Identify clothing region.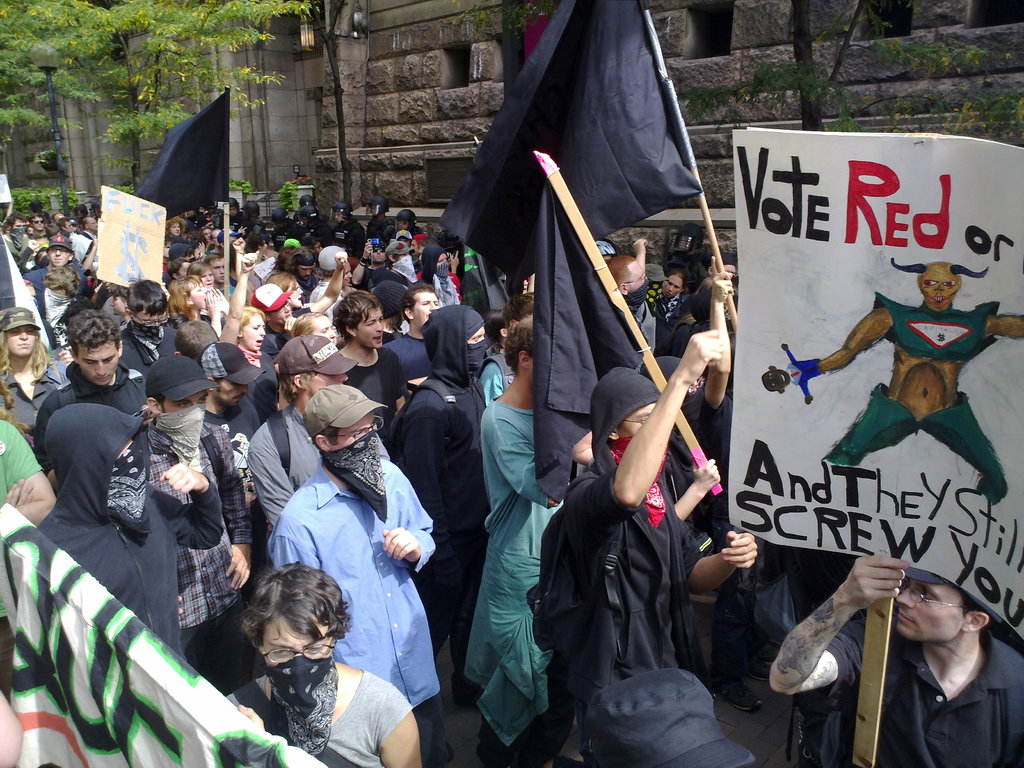
Region: [262,476,442,713].
